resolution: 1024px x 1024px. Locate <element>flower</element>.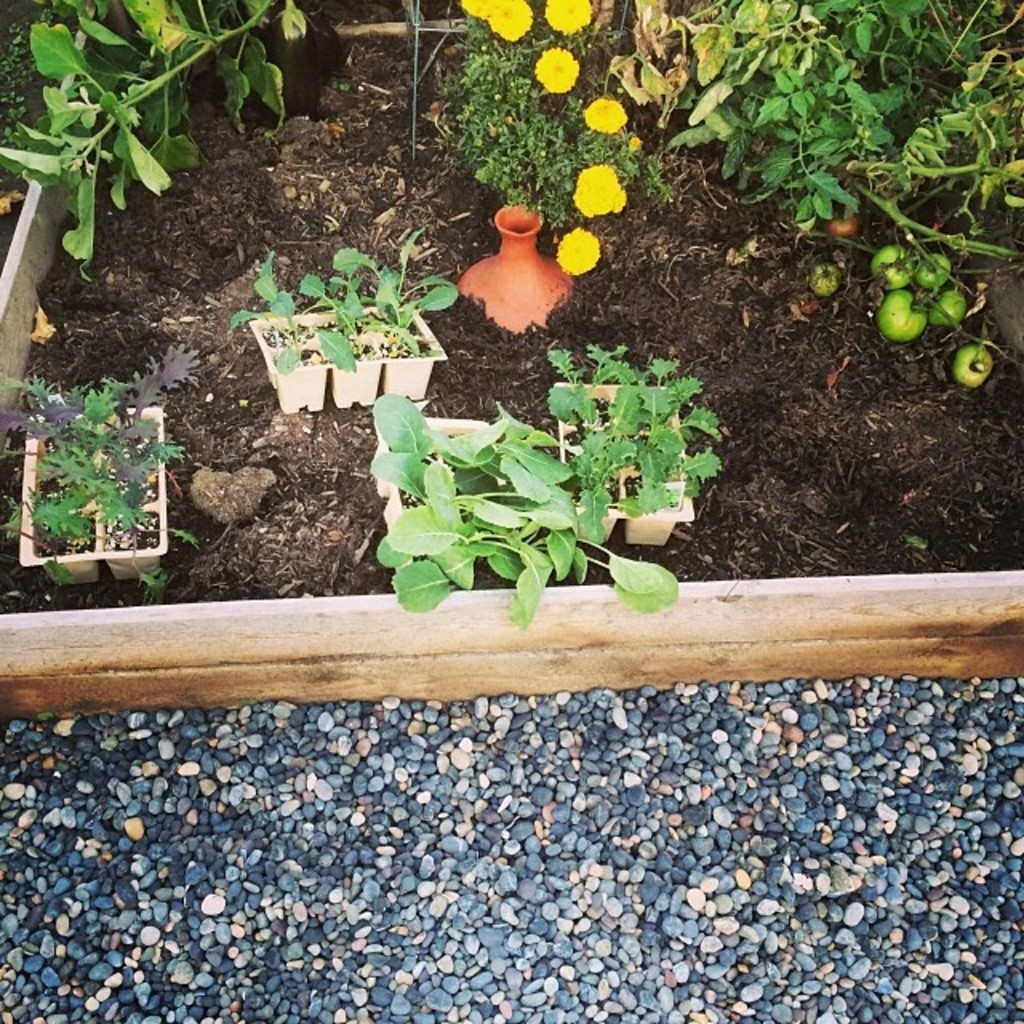
(left=573, top=163, right=626, bottom=226).
